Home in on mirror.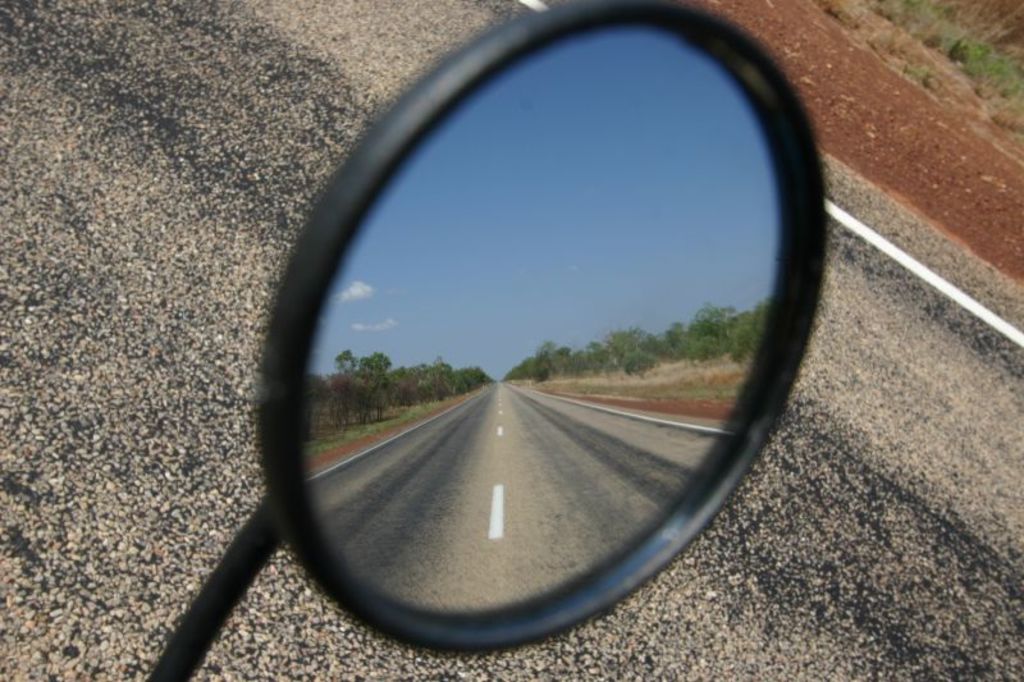
Homed in at {"left": 289, "top": 0, "right": 805, "bottom": 627}.
